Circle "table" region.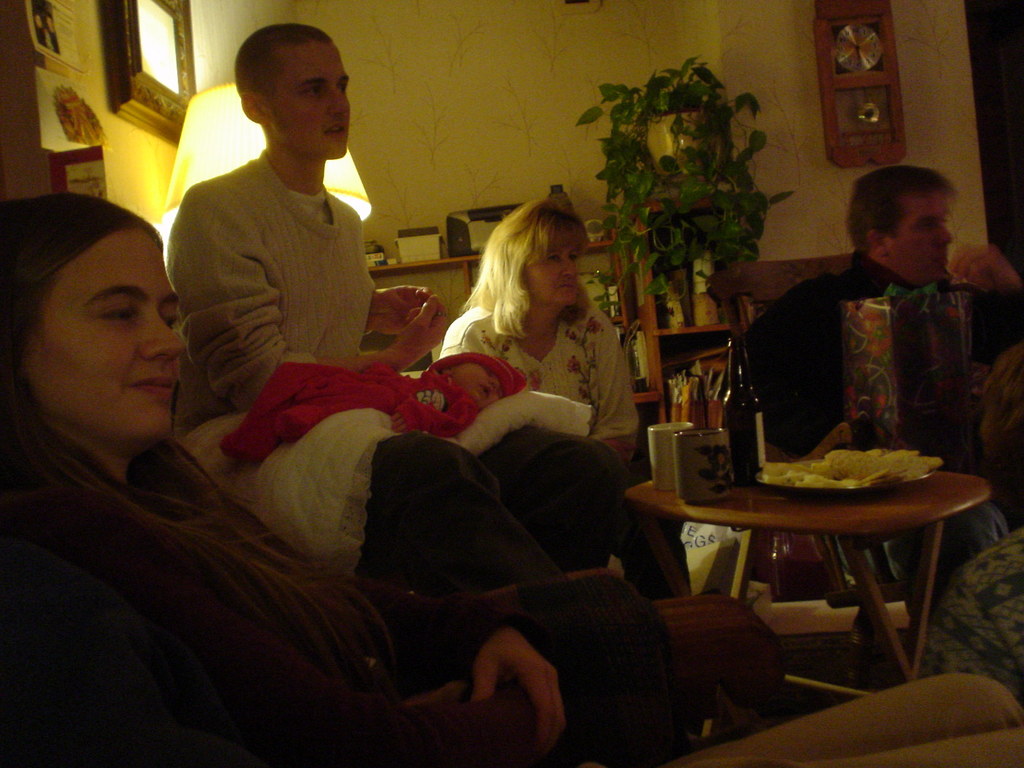
Region: (x1=621, y1=443, x2=988, y2=699).
